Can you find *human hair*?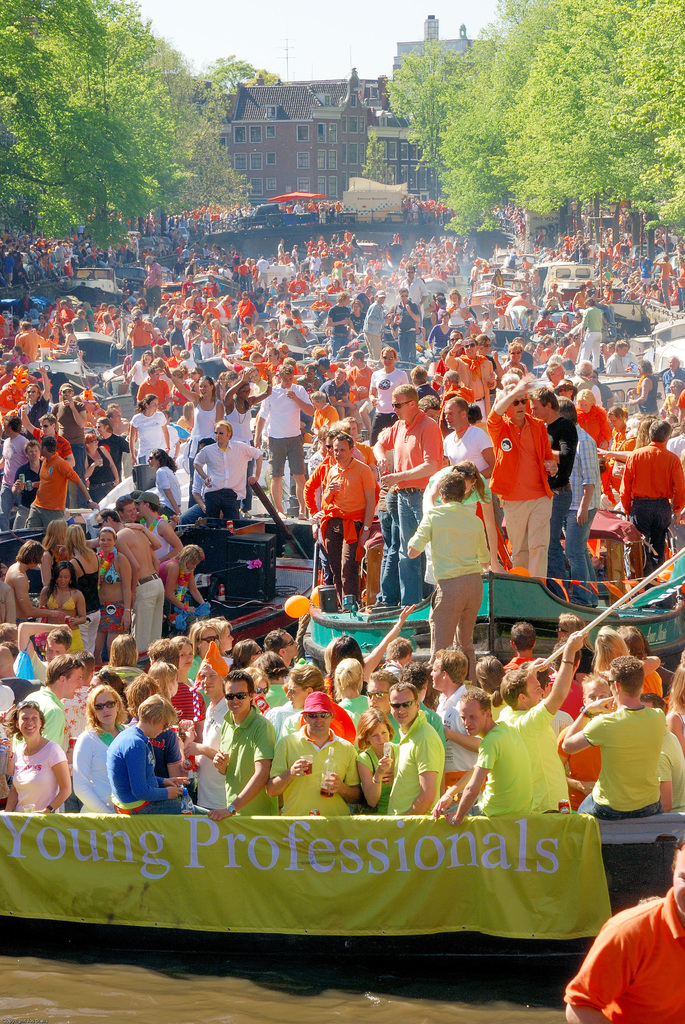
Yes, bounding box: l=595, t=627, r=630, b=672.
